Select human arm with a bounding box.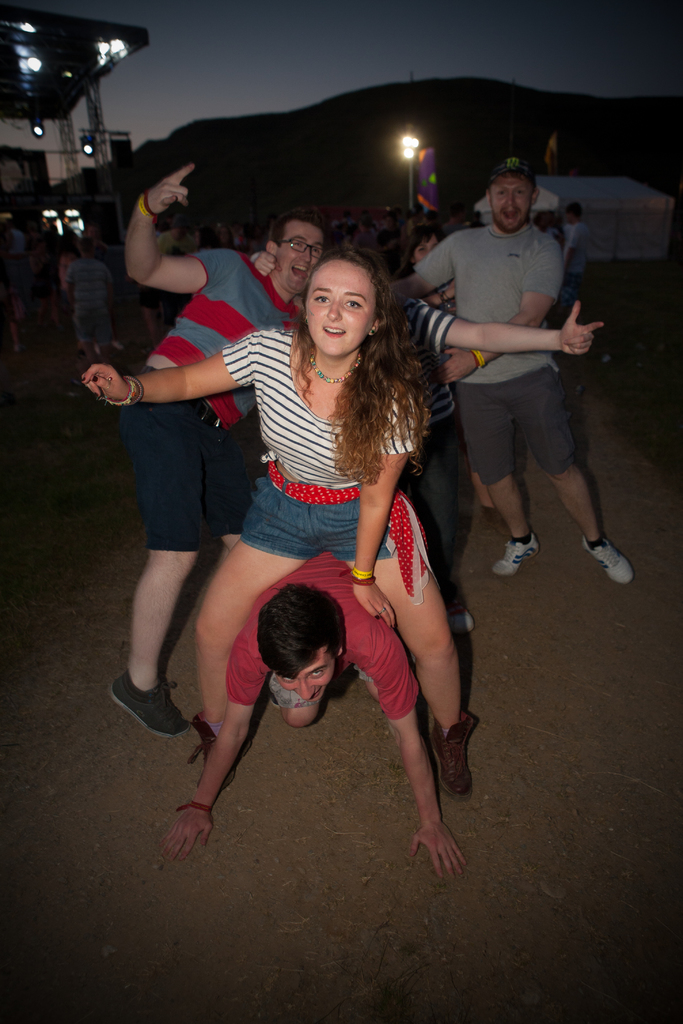
rect(352, 230, 476, 302).
